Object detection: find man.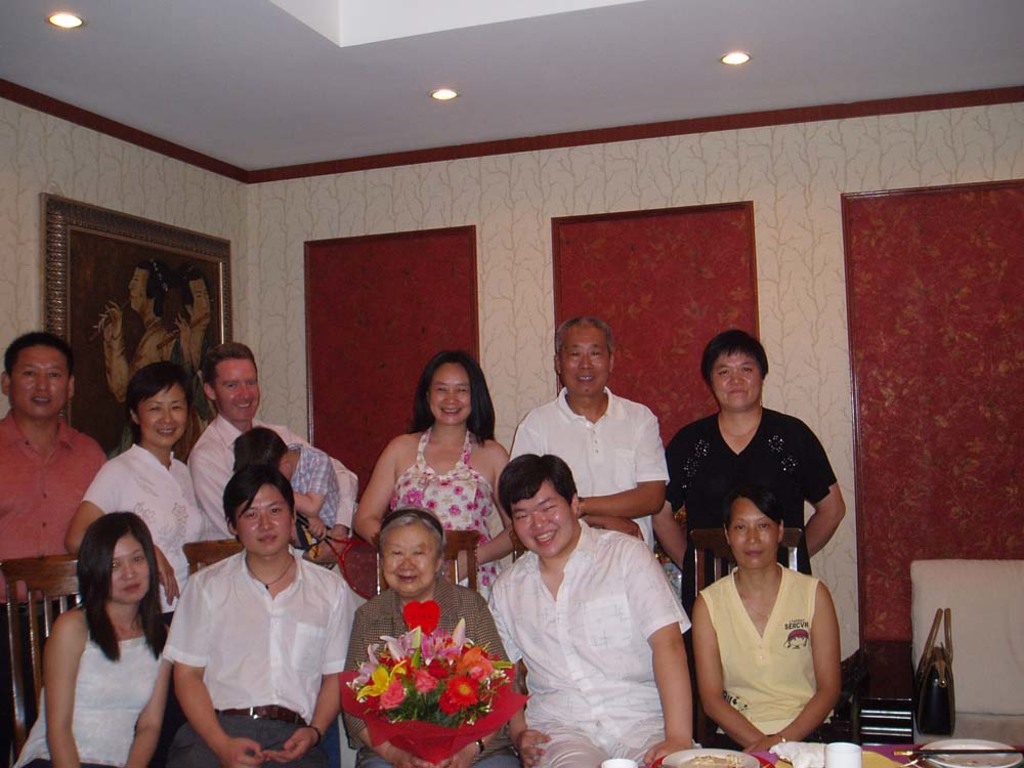
detection(88, 259, 180, 406).
